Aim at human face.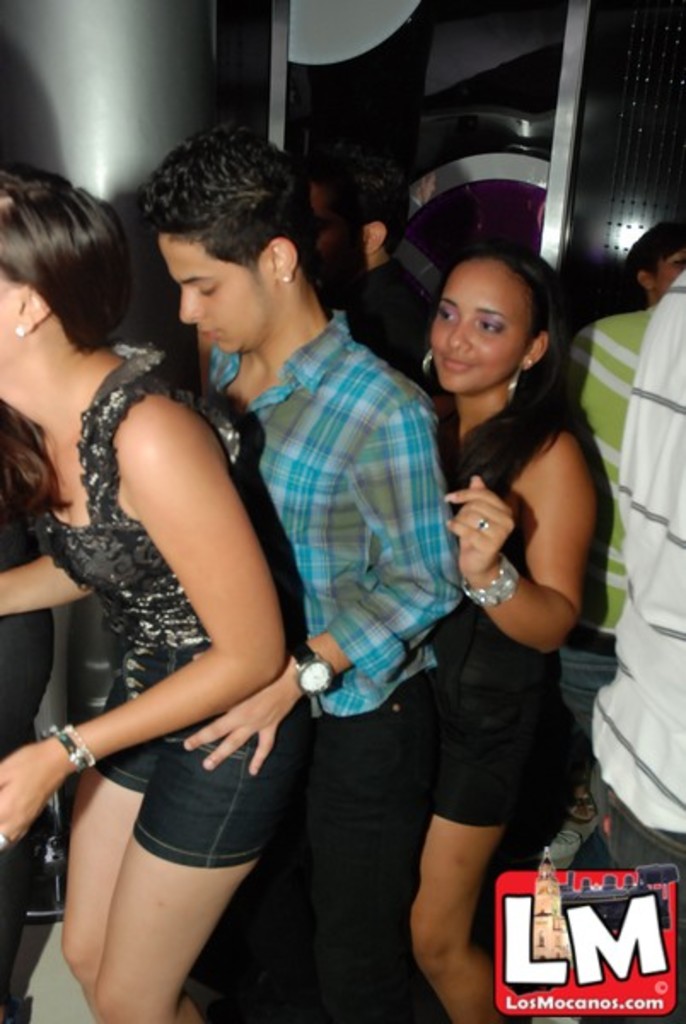
Aimed at x1=430, y1=249, x2=538, y2=394.
